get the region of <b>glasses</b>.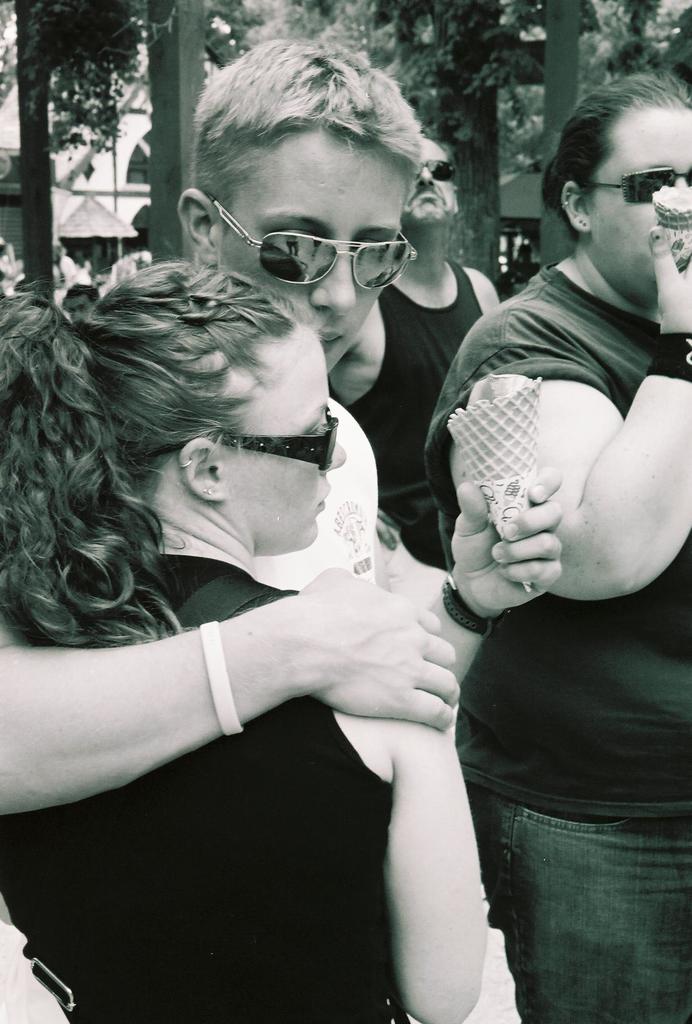
x1=214 y1=197 x2=436 y2=285.
